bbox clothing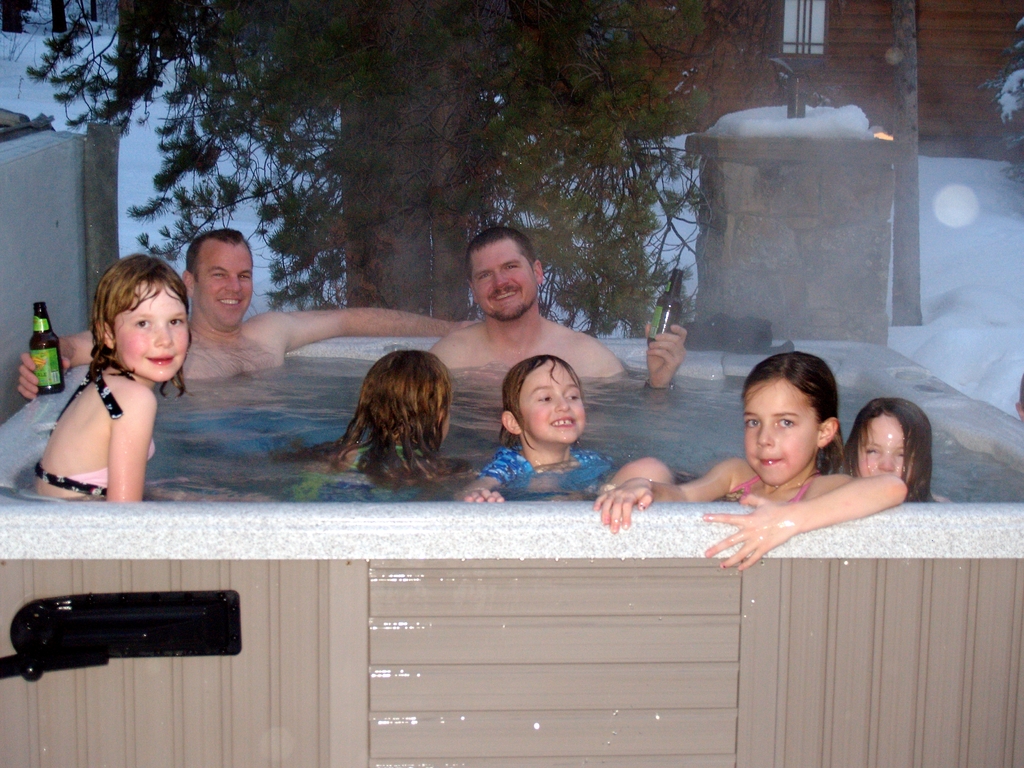
733/467/818/506
